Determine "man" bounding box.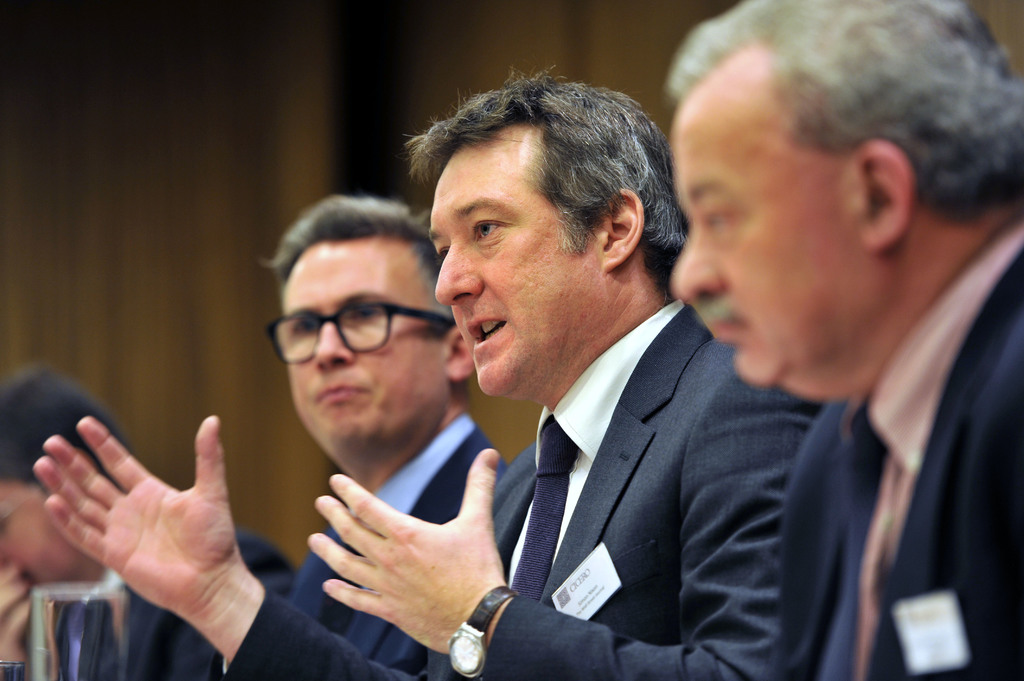
Determined: [left=0, top=369, right=288, bottom=680].
